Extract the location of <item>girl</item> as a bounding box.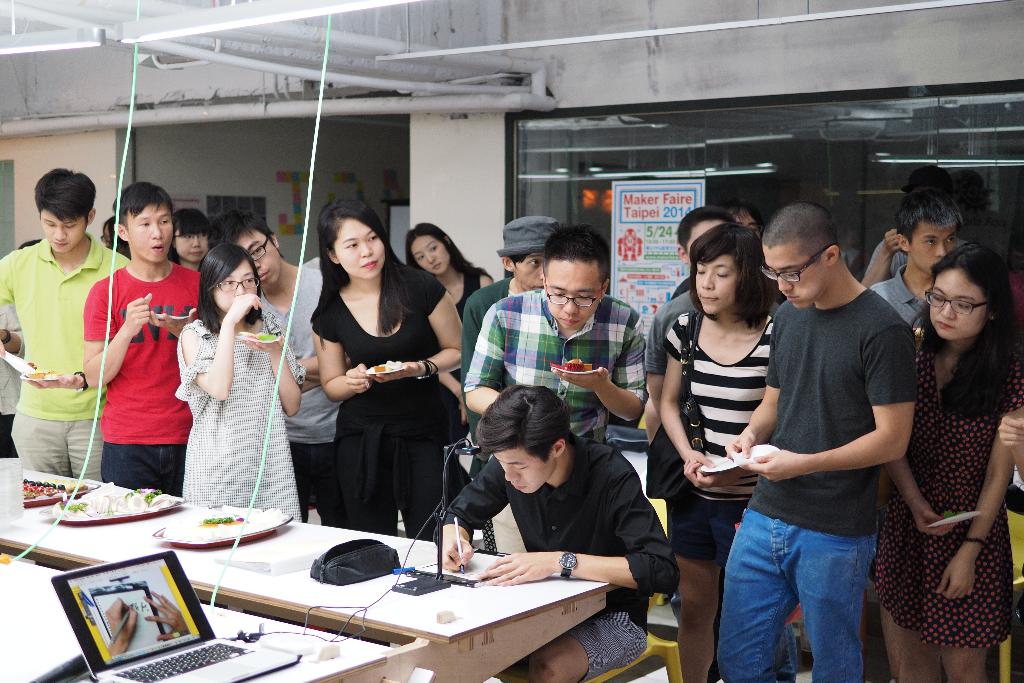
311 197 465 540.
